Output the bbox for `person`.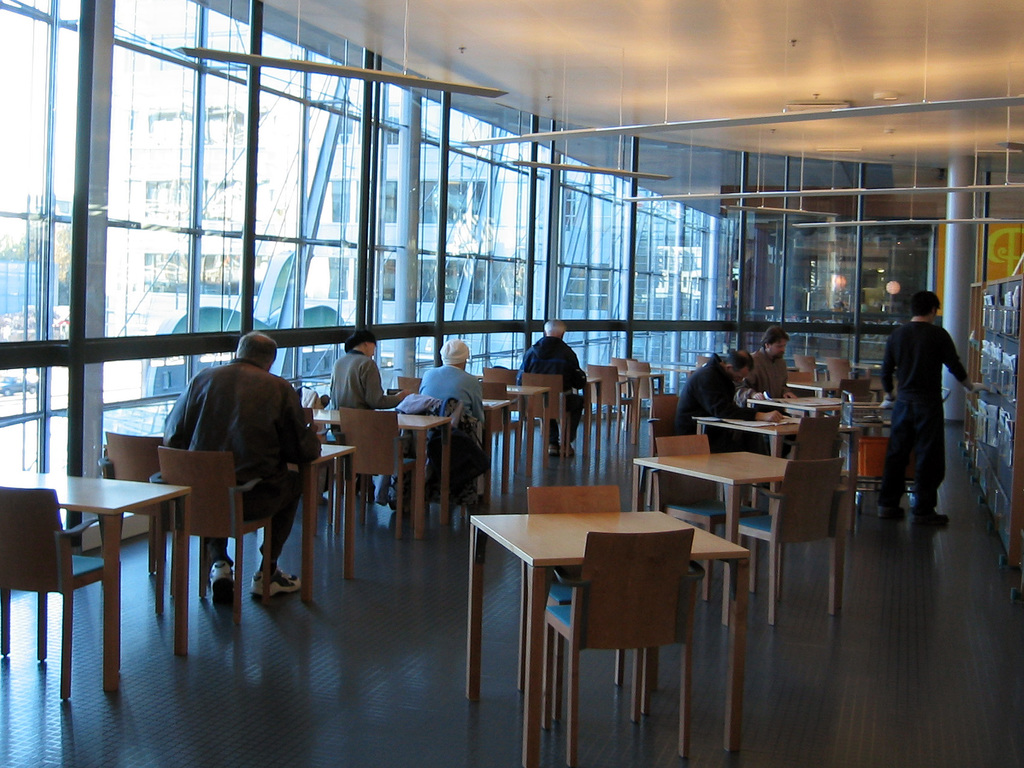
515,314,584,458.
